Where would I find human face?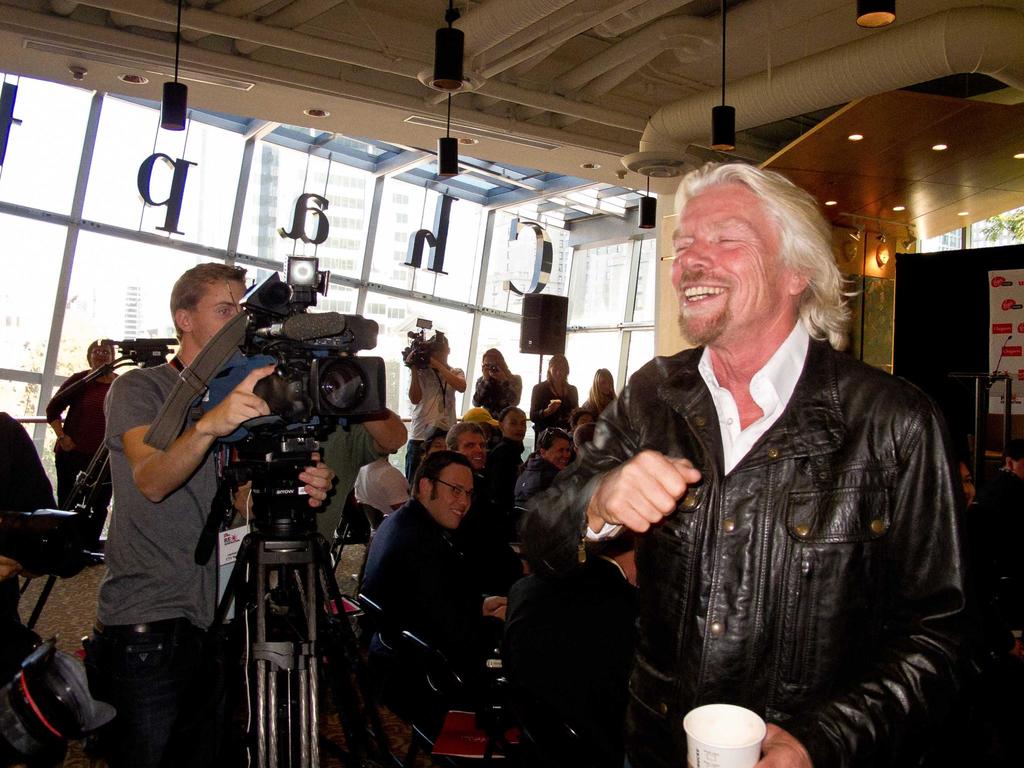
At (left=459, top=431, right=486, bottom=469).
